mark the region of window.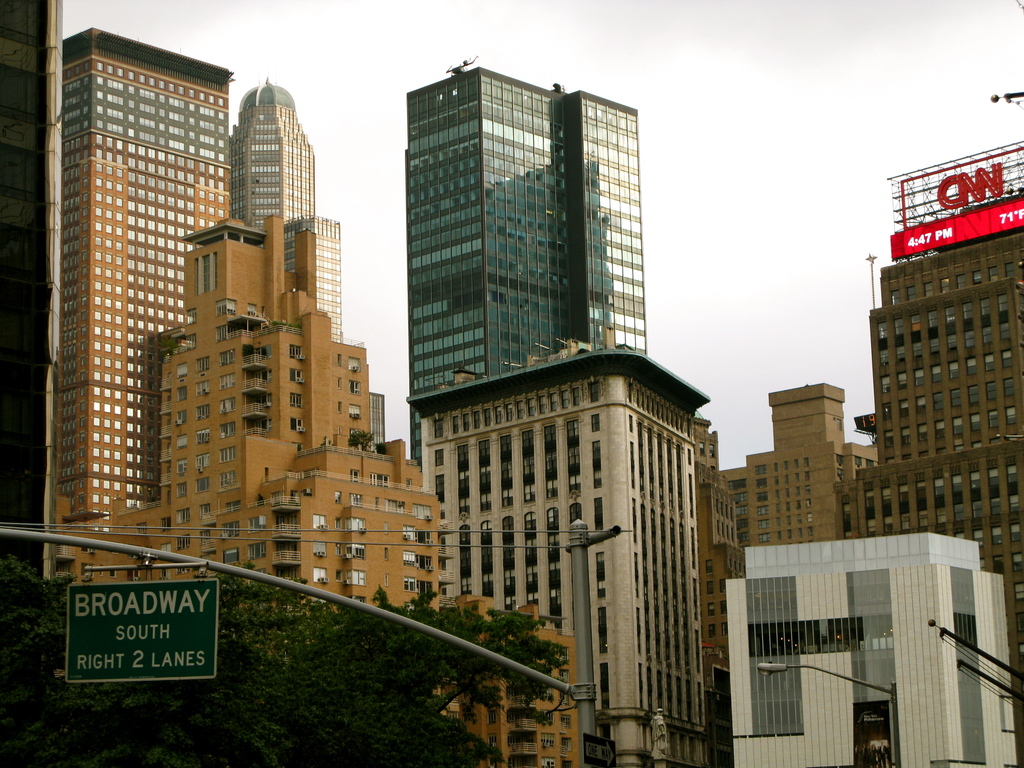
Region: (199,532,215,545).
